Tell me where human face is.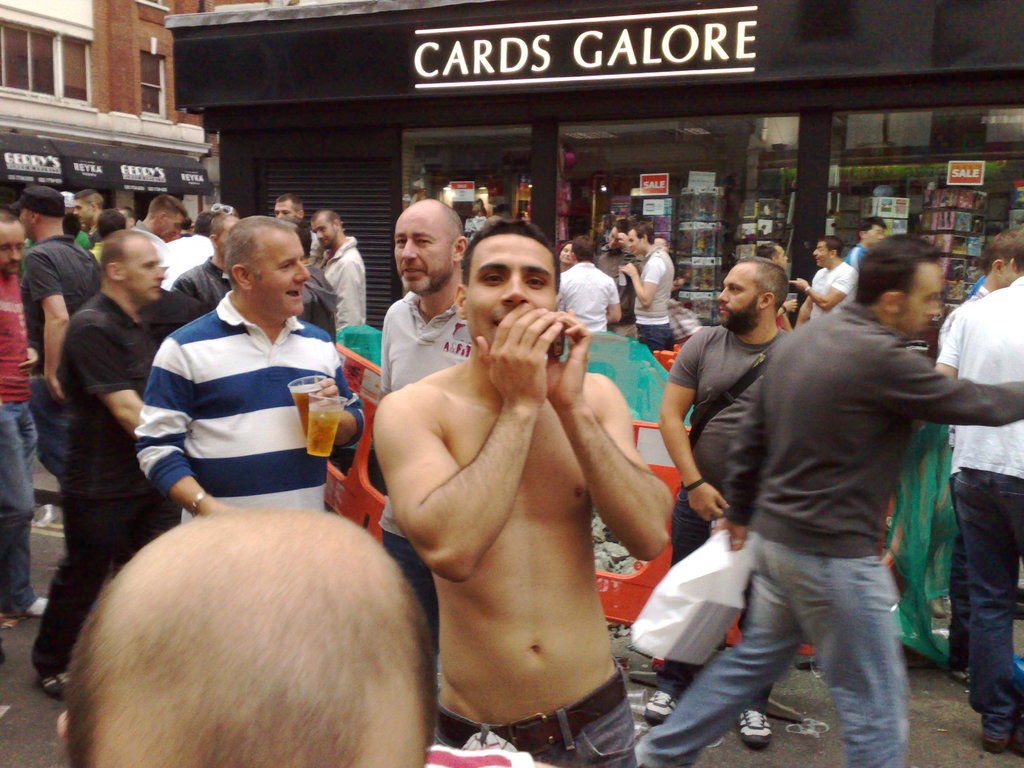
human face is at select_region(274, 200, 296, 218).
